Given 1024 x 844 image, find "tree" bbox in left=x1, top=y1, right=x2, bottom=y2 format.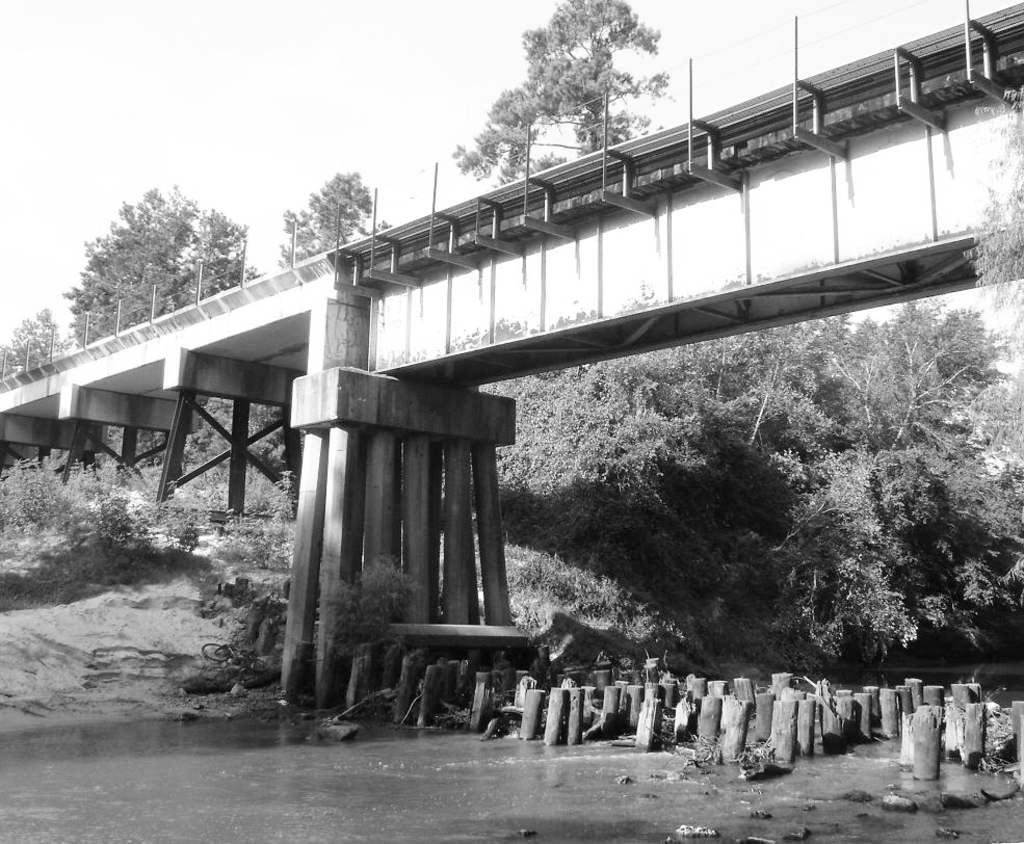
left=282, top=170, right=388, bottom=258.
